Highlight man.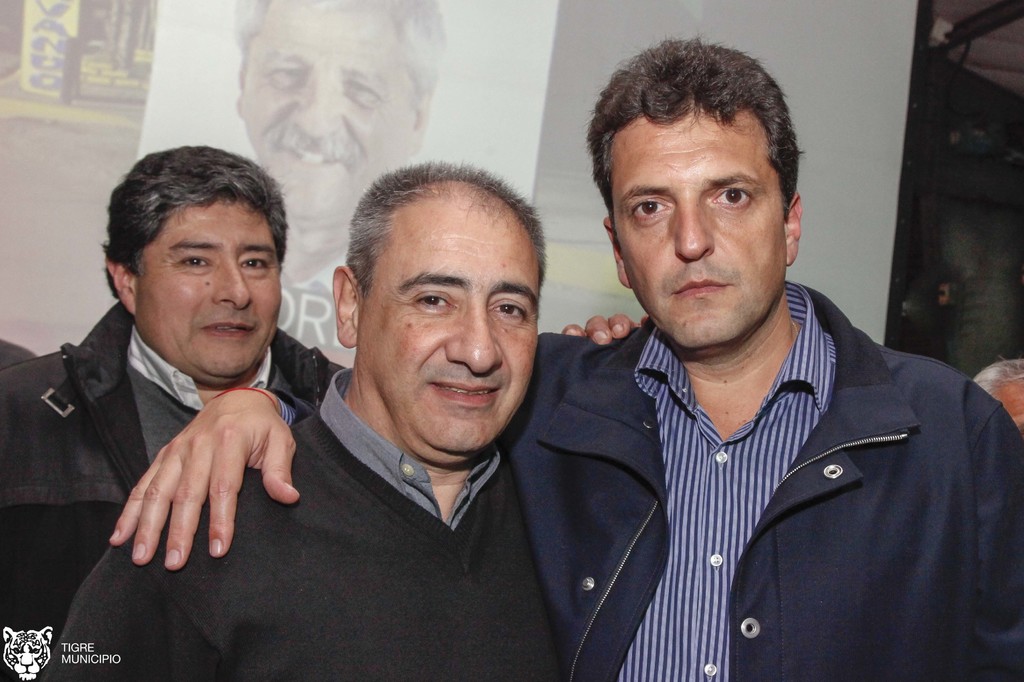
Highlighted region: 223,0,447,367.
